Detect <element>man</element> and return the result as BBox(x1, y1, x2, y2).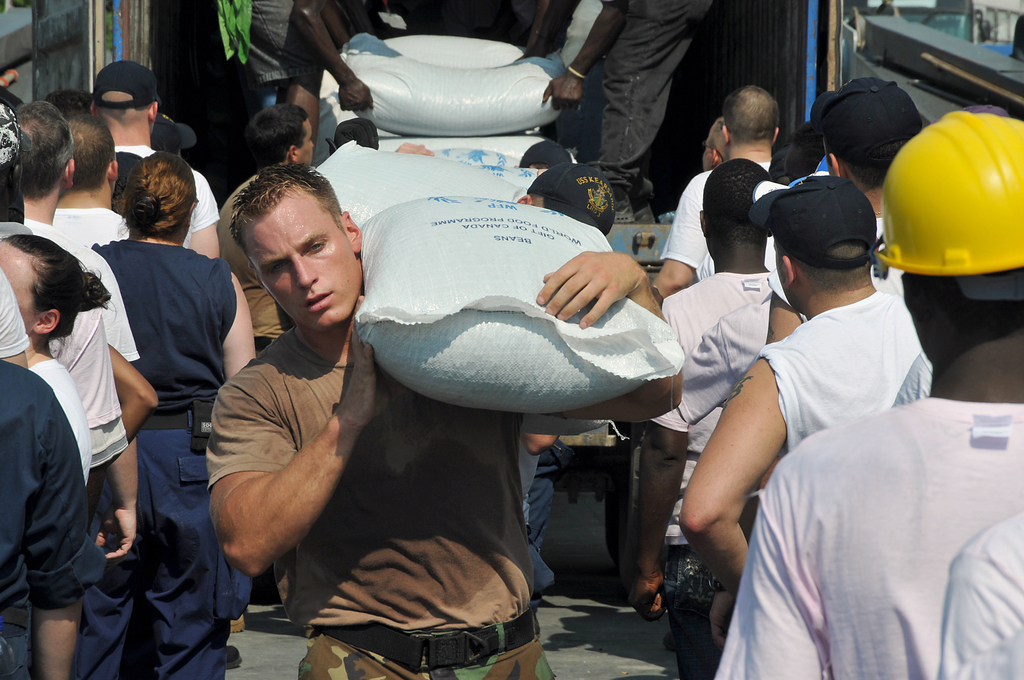
BBox(90, 56, 222, 258).
